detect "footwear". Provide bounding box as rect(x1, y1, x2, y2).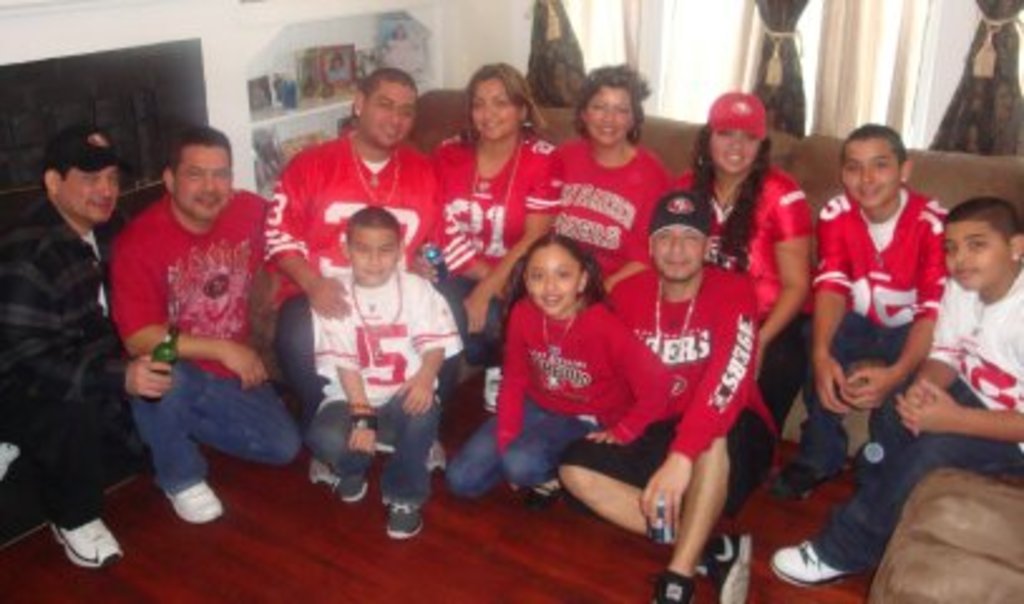
rect(330, 478, 365, 506).
